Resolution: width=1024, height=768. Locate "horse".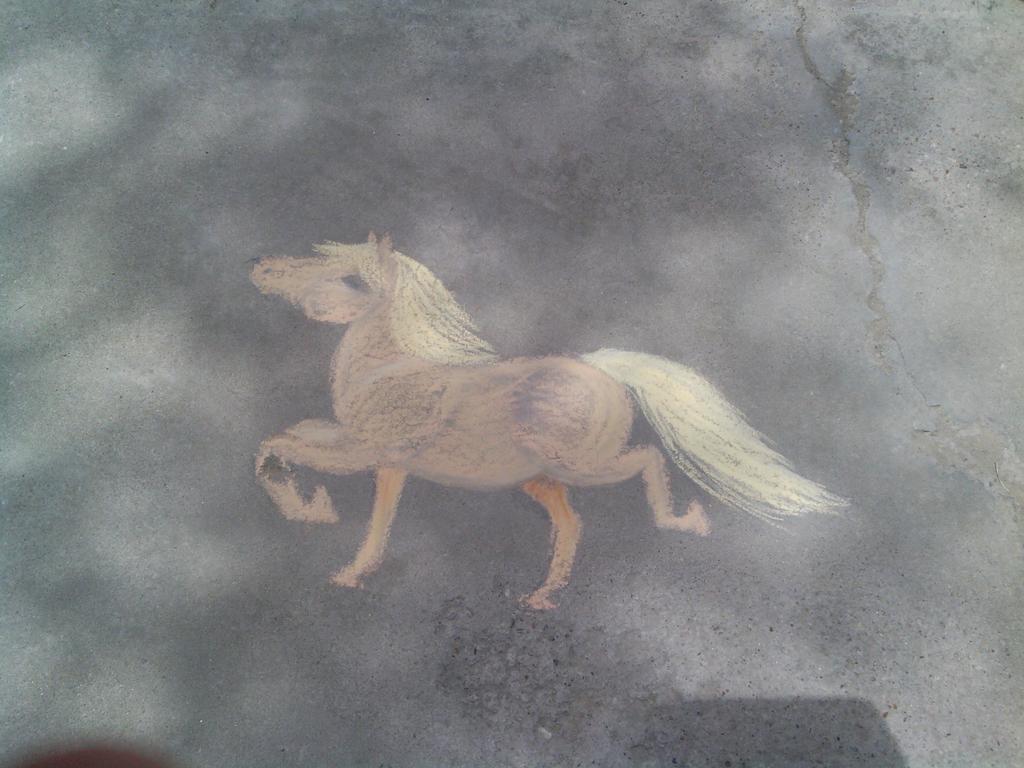
box=[253, 232, 854, 607].
